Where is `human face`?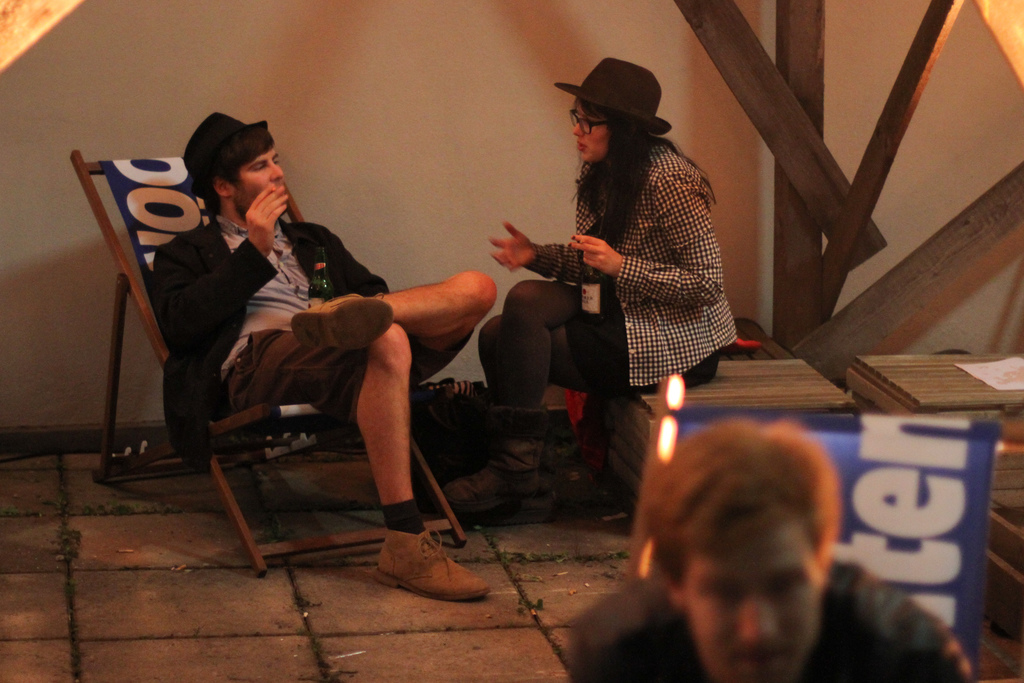
{"x1": 573, "y1": 101, "x2": 609, "y2": 167}.
